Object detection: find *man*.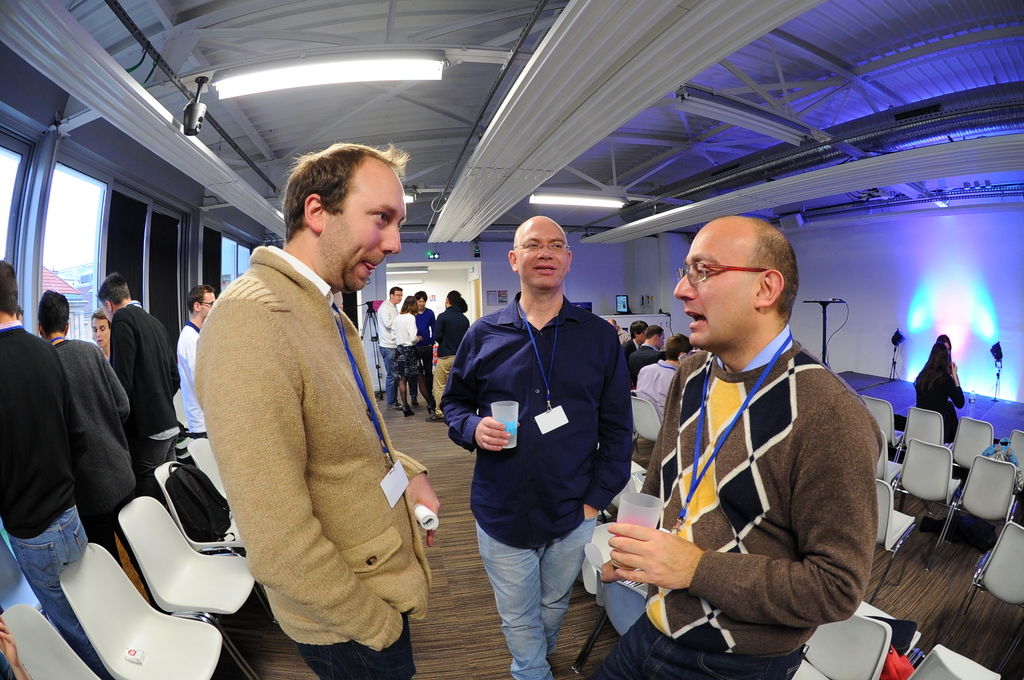
<region>173, 284, 221, 437</region>.
